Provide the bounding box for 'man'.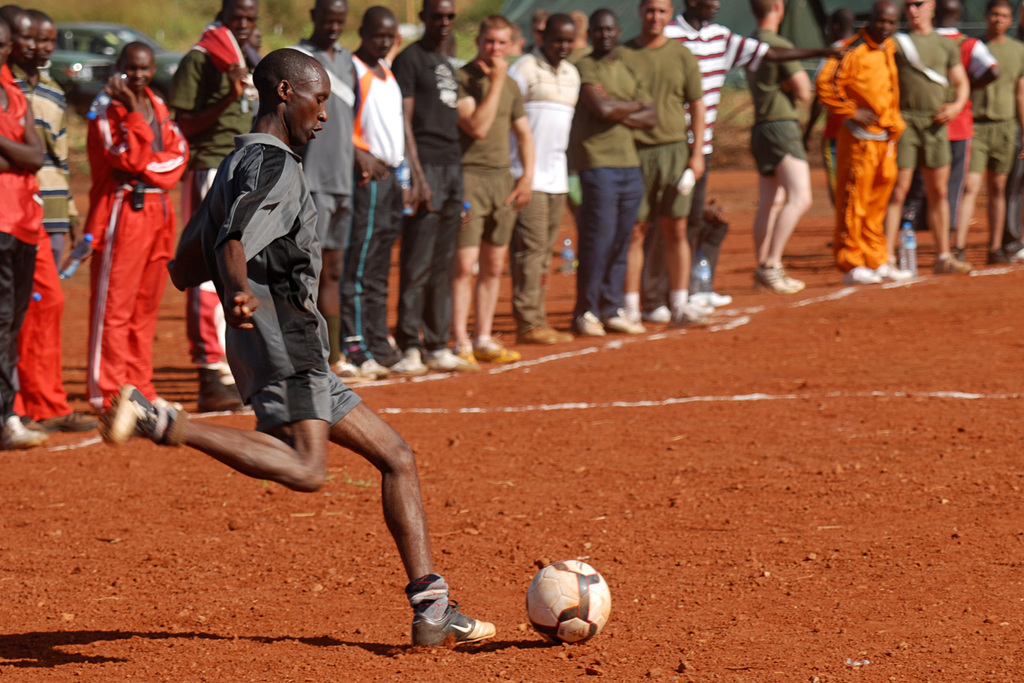
bbox=(163, 0, 262, 415).
